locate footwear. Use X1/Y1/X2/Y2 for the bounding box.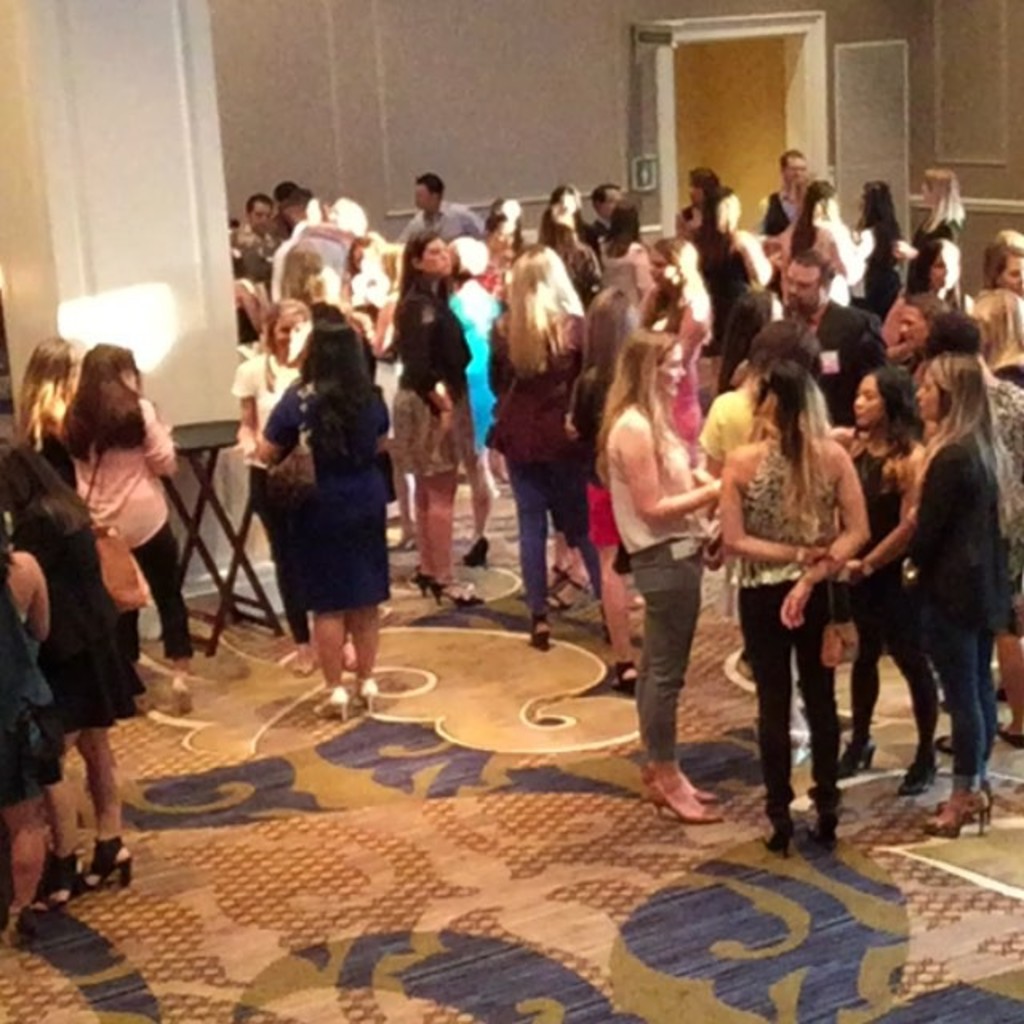
525/619/550/651.
